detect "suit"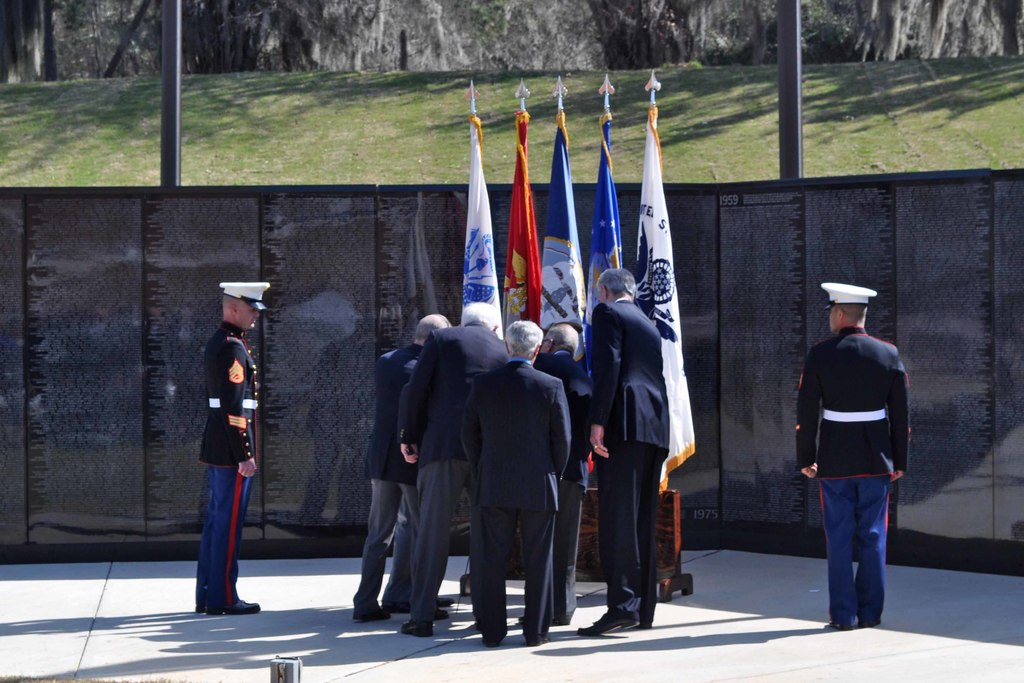
l=463, t=361, r=572, b=642
